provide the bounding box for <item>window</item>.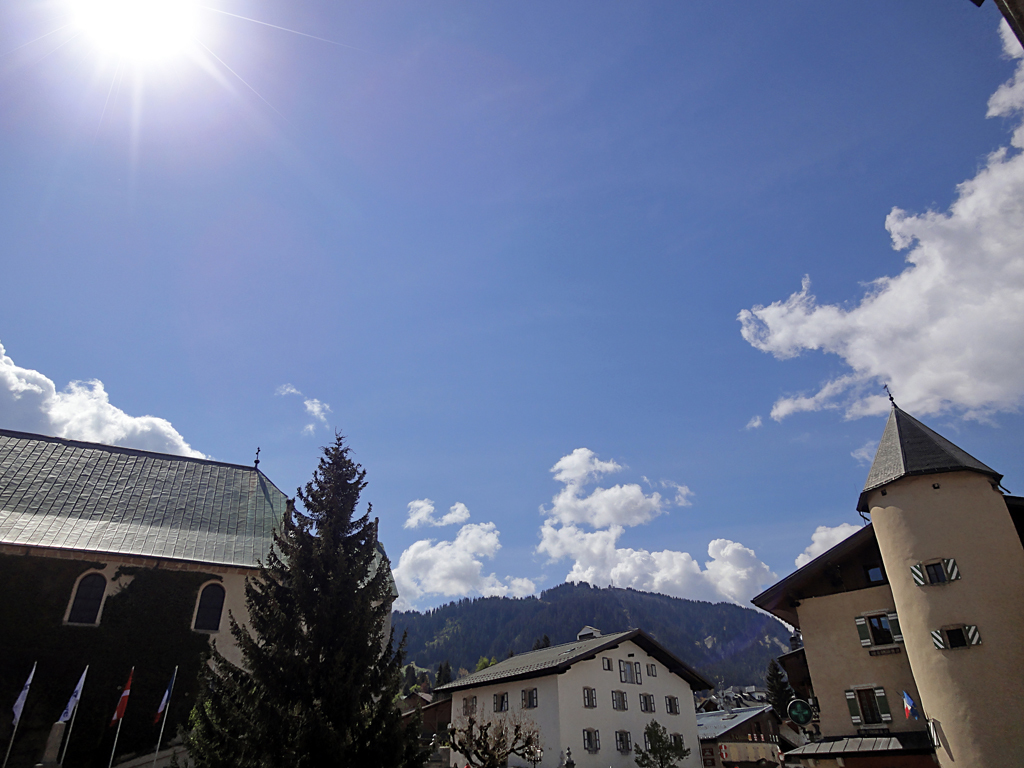
crop(581, 687, 597, 707).
